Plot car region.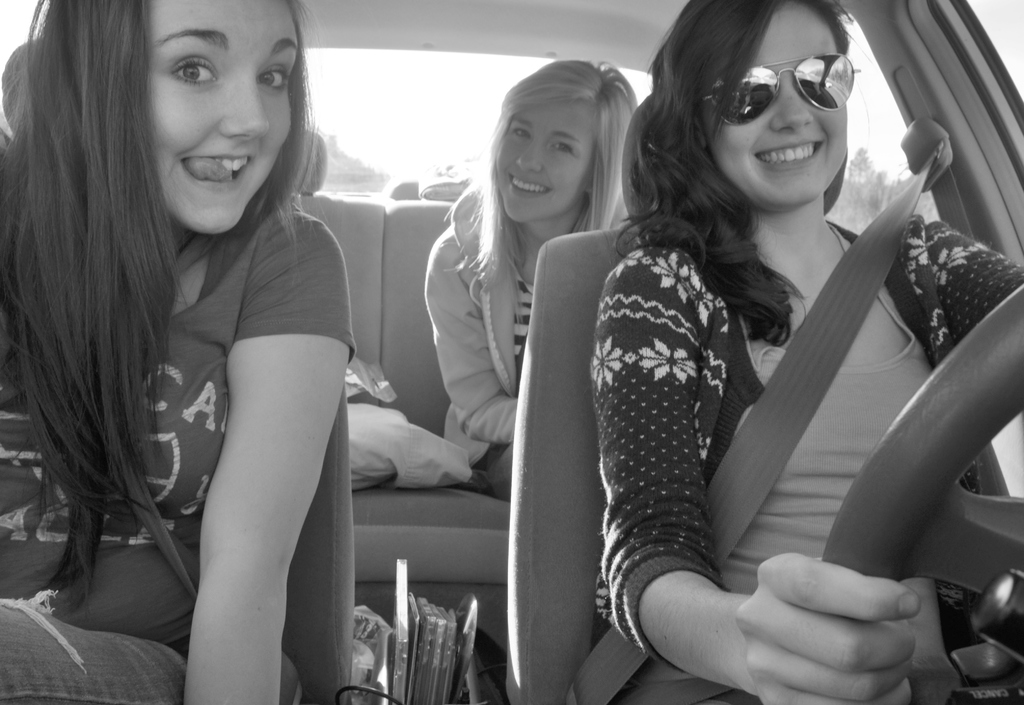
Plotted at crop(0, 0, 1023, 704).
